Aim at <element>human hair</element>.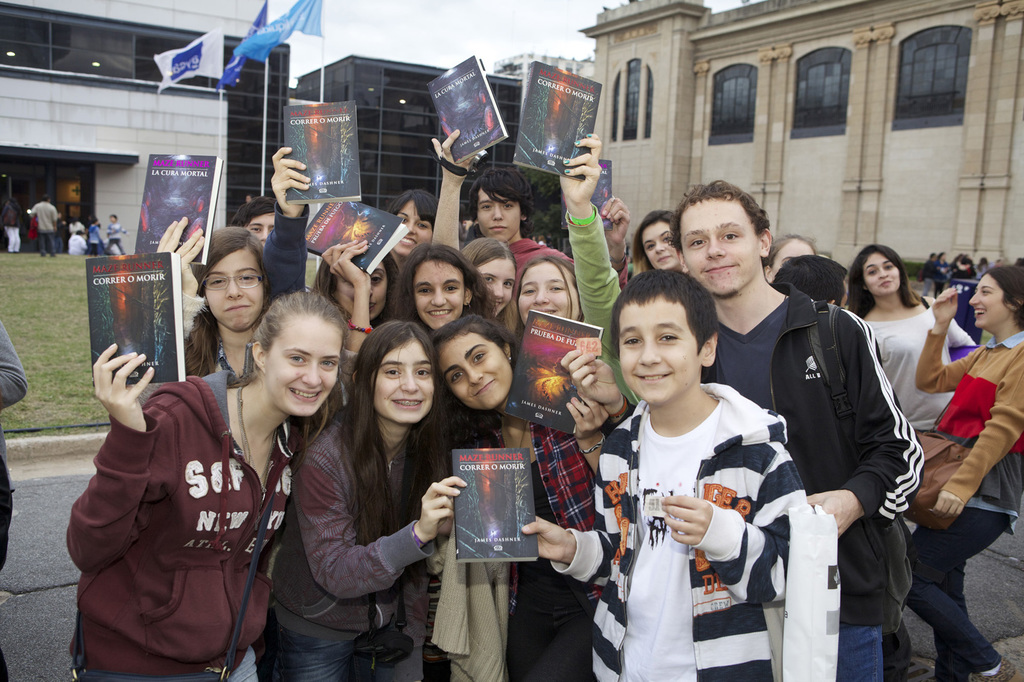
Aimed at BBox(467, 166, 530, 224).
